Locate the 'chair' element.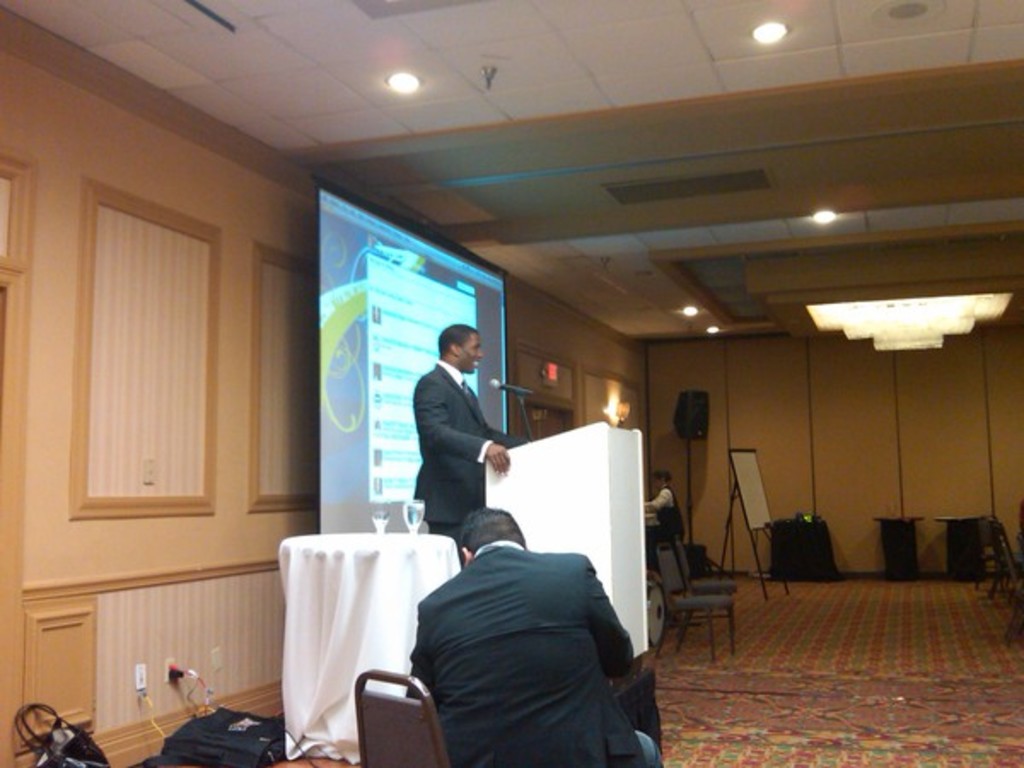
Element bbox: <region>993, 527, 1022, 650</region>.
